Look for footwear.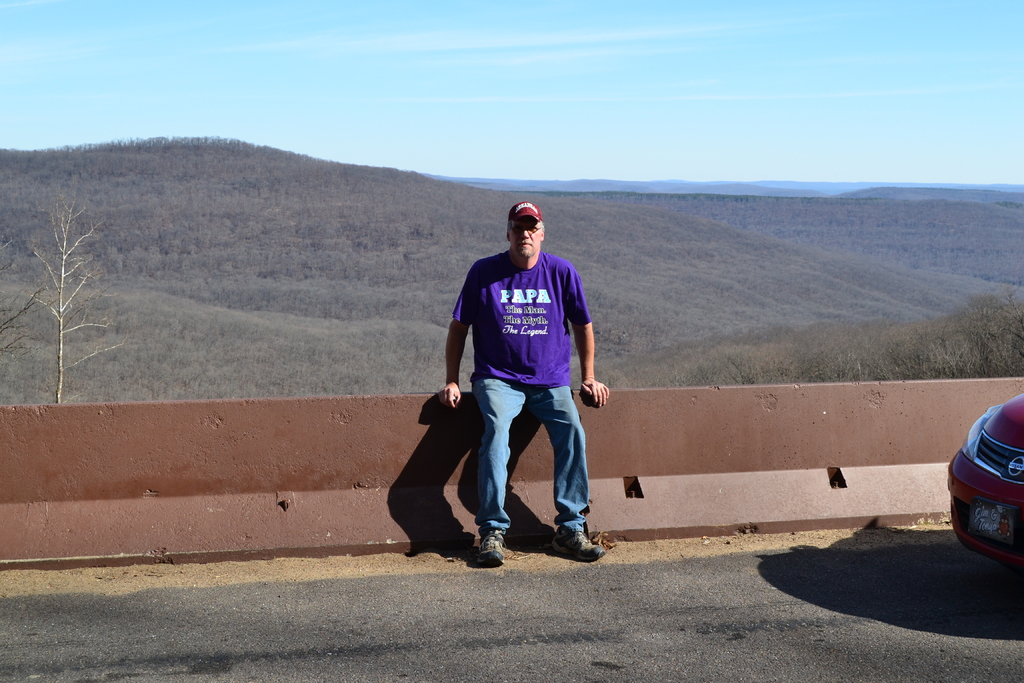
Found: 481 523 511 559.
